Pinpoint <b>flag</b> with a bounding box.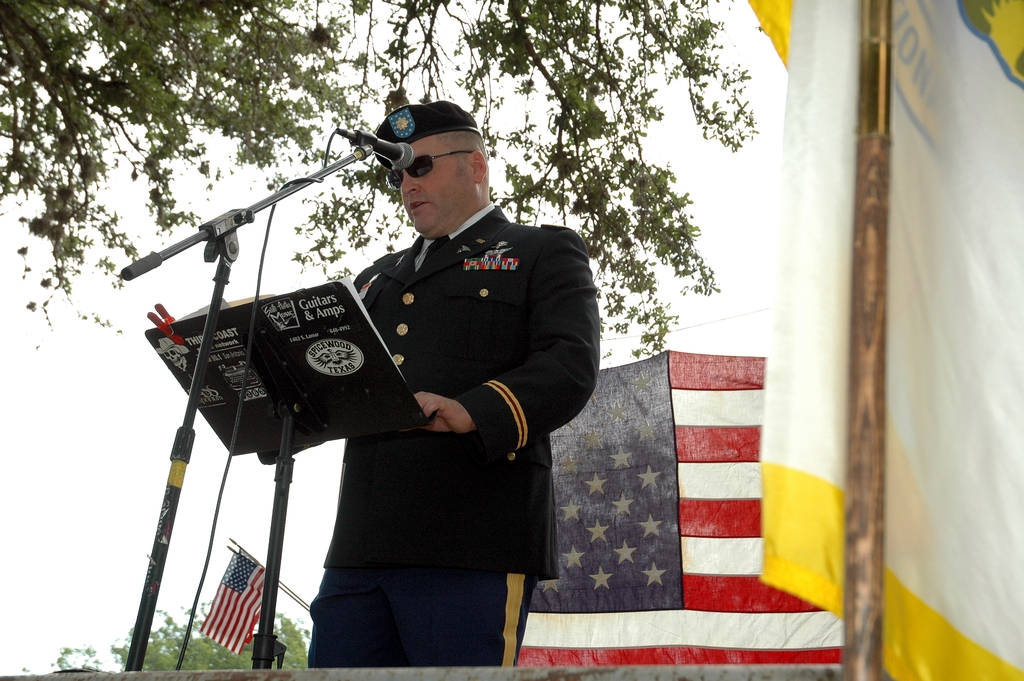
Rect(515, 352, 829, 677).
